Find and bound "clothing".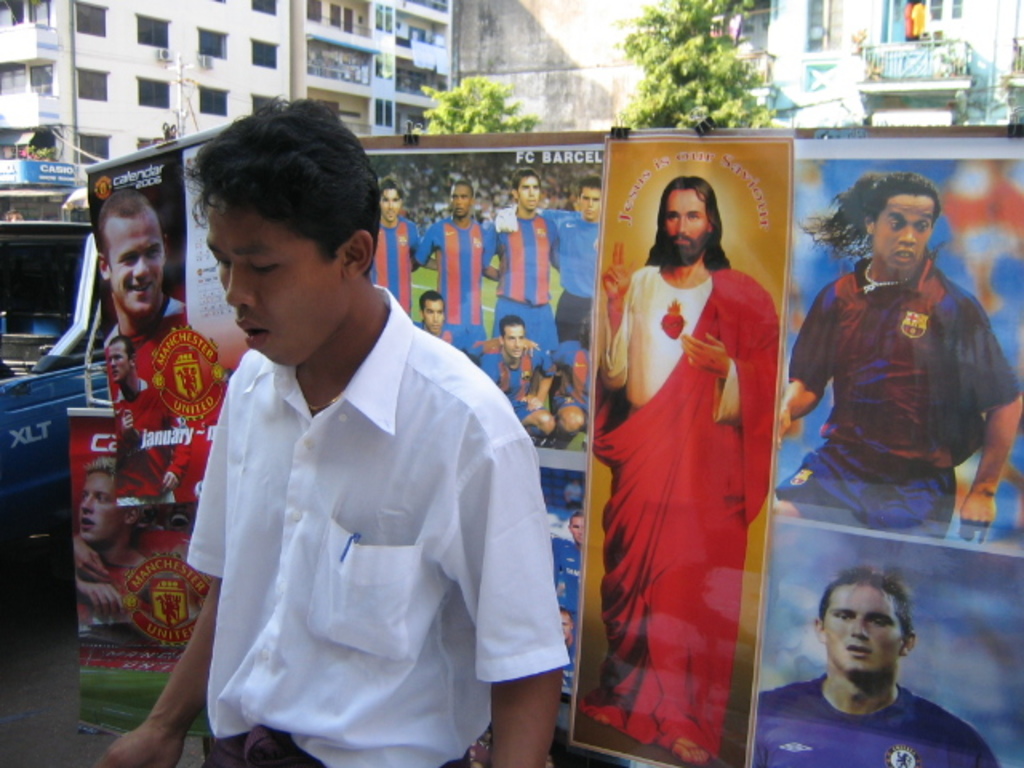
Bound: <box>549,205,600,350</box>.
